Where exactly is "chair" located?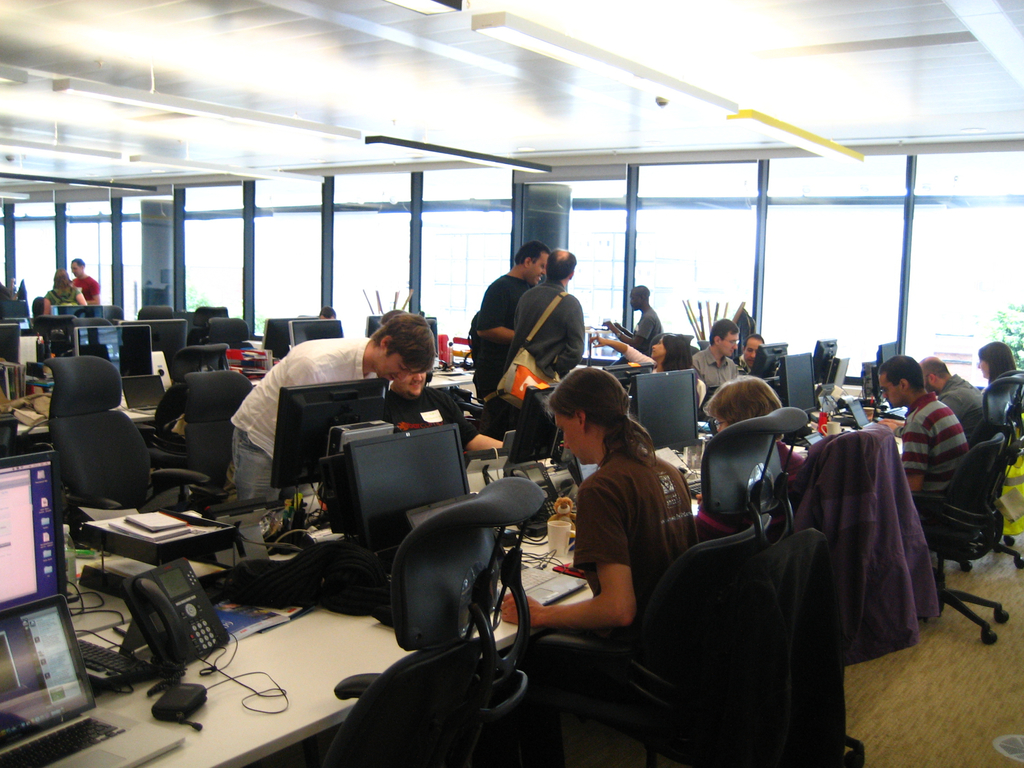
Its bounding box is (x1=915, y1=433, x2=1013, y2=645).
